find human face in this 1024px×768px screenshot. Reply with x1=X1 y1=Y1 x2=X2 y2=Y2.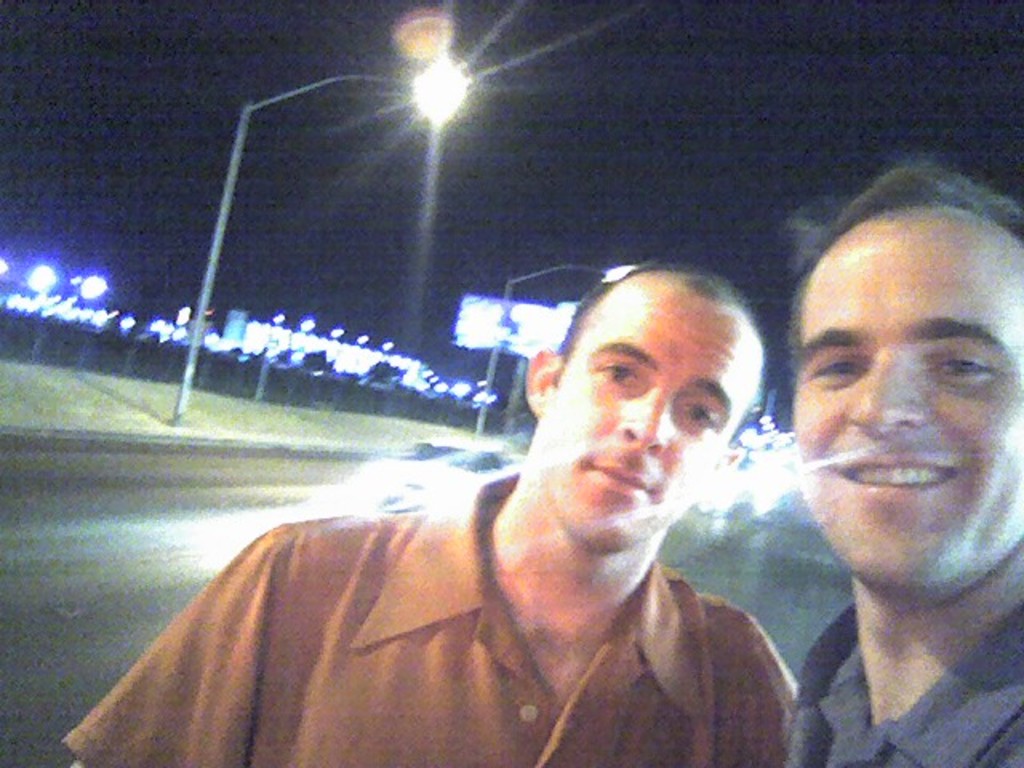
x1=794 y1=210 x2=1022 y2=594.
